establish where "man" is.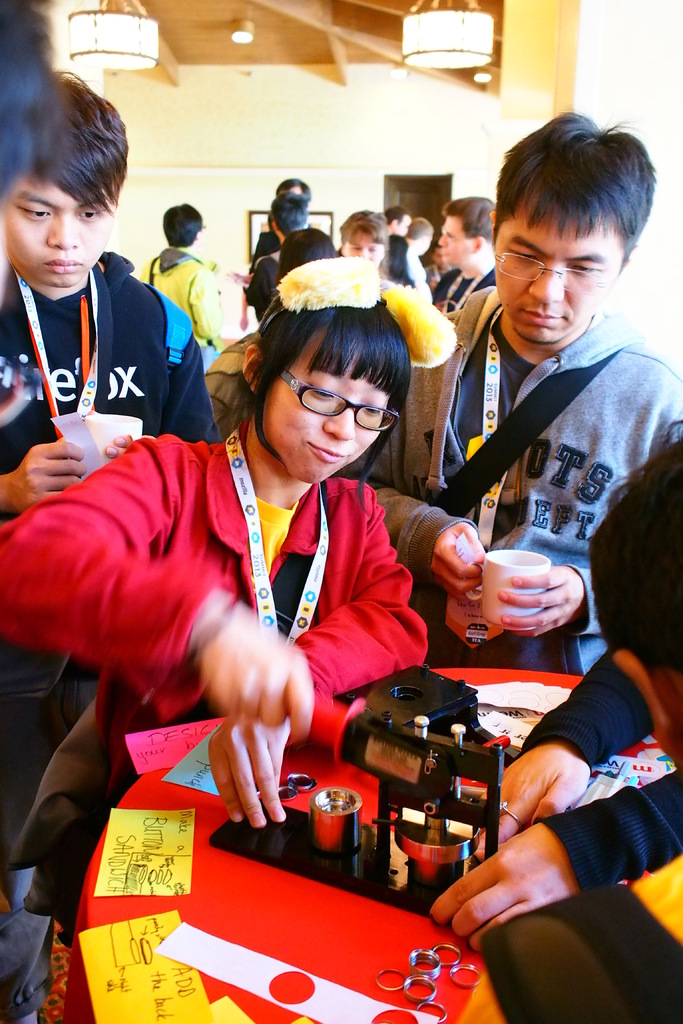
Established at box=[409, 144, 671, 696].
